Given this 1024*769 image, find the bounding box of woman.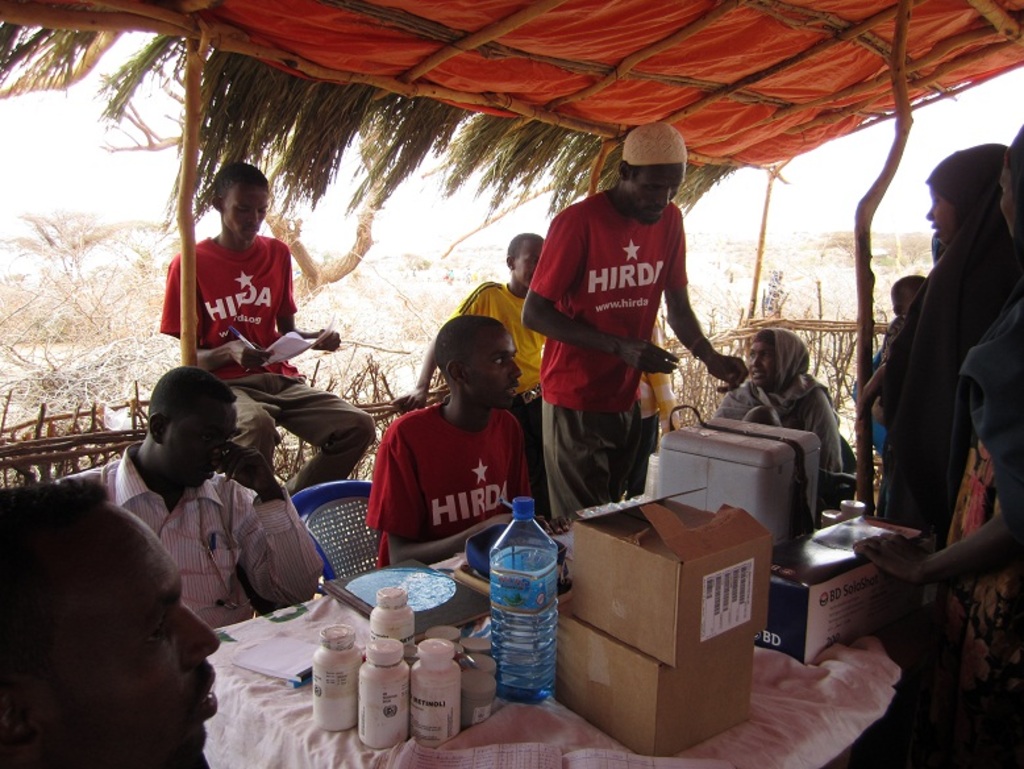
(712, 328, 846, 500).
